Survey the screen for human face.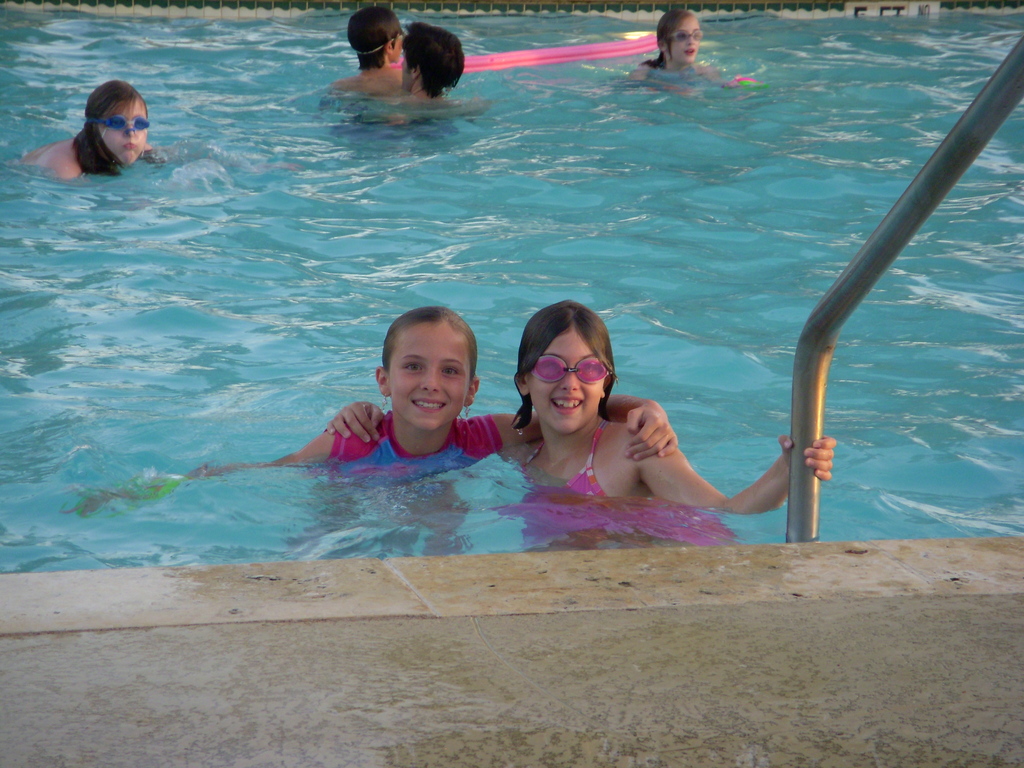
Survey found: bbox(98, 100, 147, 166).
